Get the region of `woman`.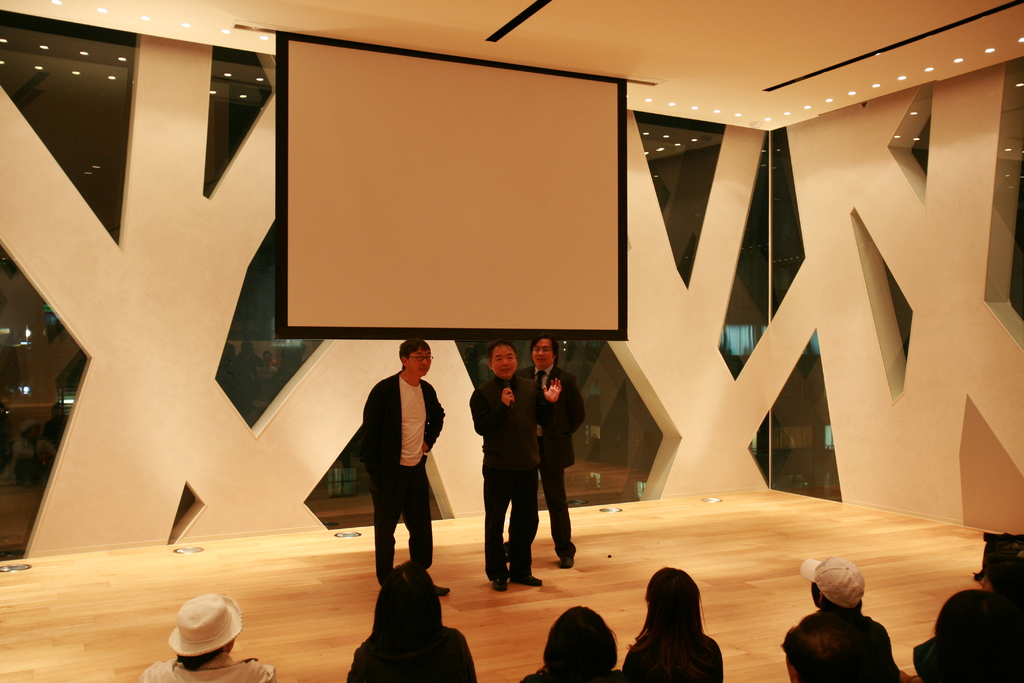
BBox(339, 554, 479, 682).
